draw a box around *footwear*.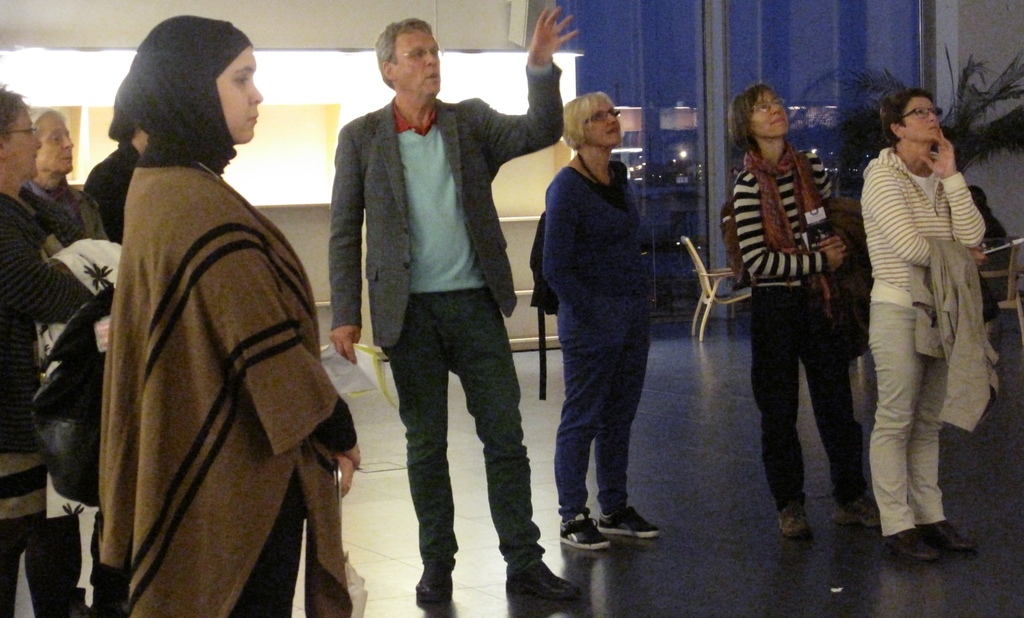
[x1=888, y1=528, x2=940, y2=561].
